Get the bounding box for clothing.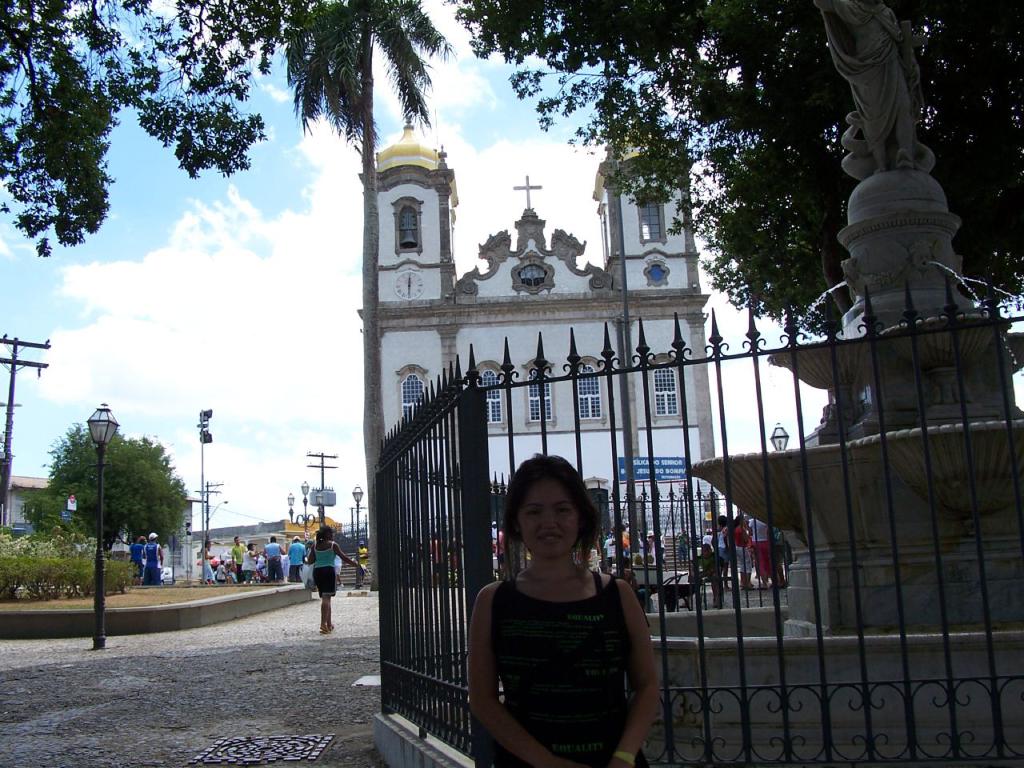
detection(263, 536, 287, 584).
